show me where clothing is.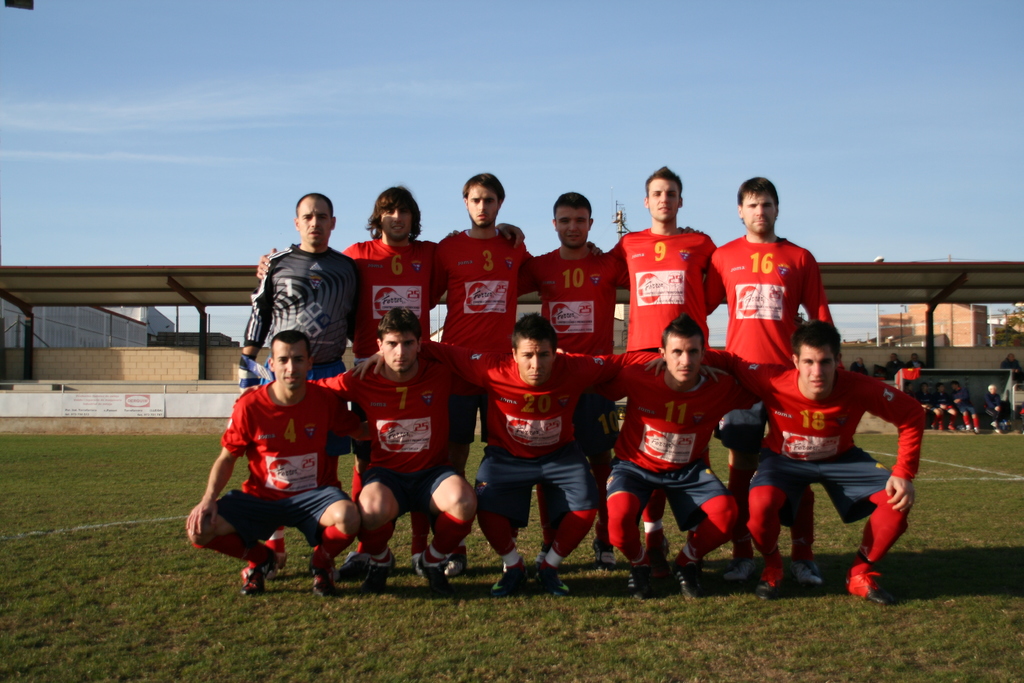
clothing is at (703,342,928,566).
